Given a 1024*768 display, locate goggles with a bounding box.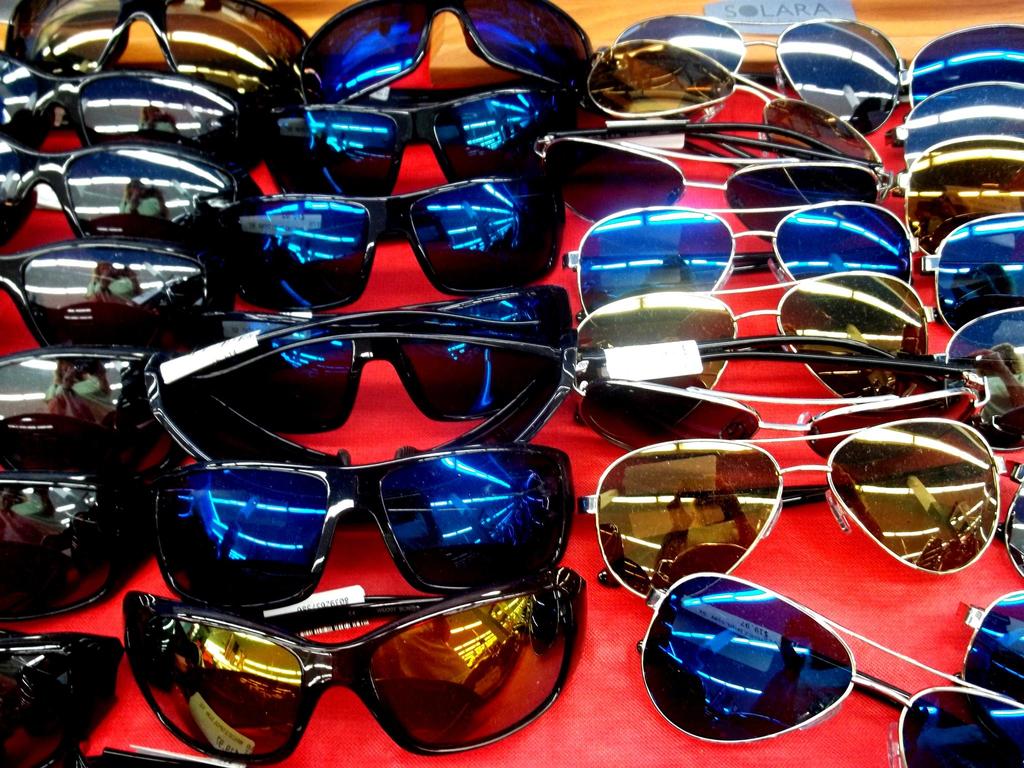
Located: <region>154, 446, 597, 632</region>.
